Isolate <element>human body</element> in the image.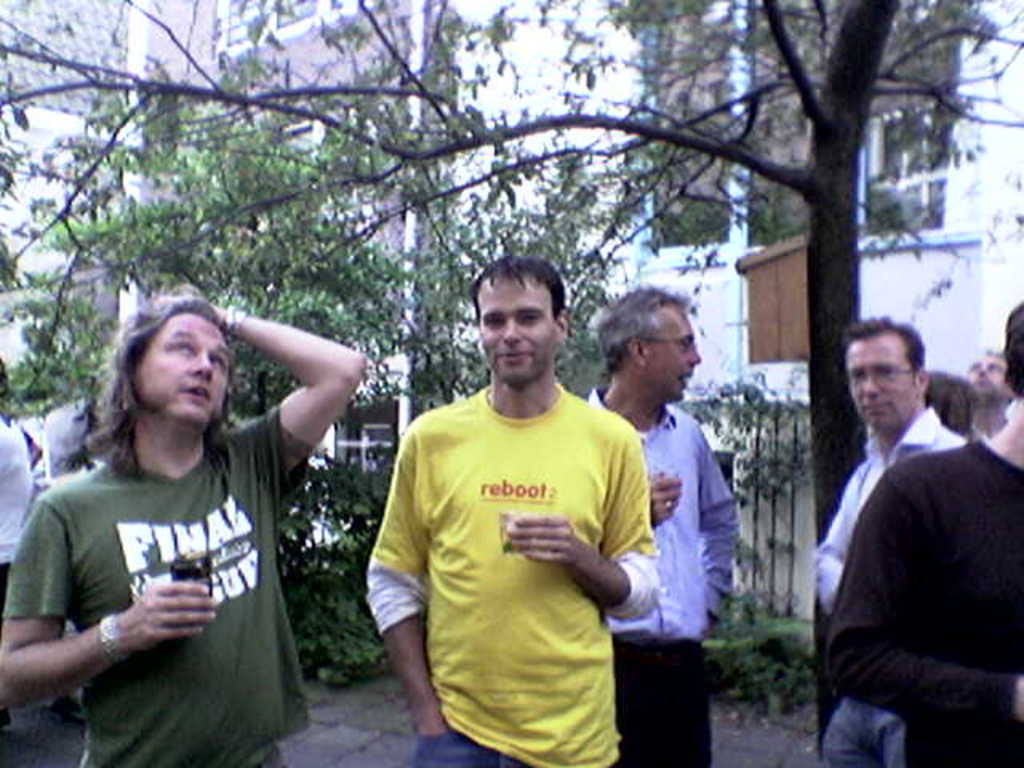
Isolated region: 360:382:661:766.
